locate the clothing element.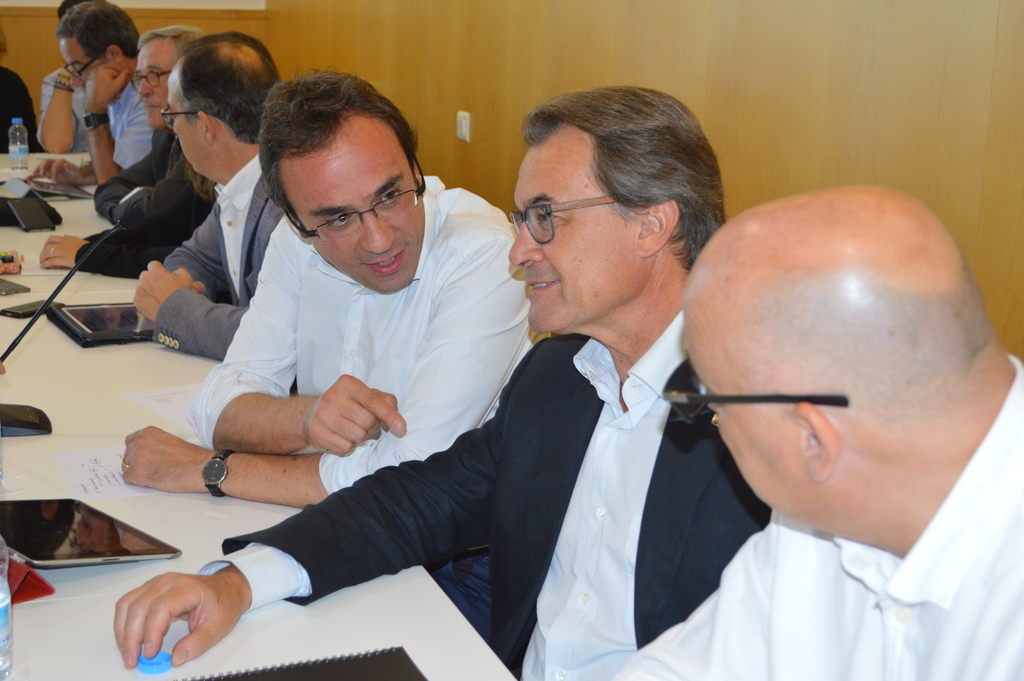
Element bbox: rect(0, 70, 45, 152).
